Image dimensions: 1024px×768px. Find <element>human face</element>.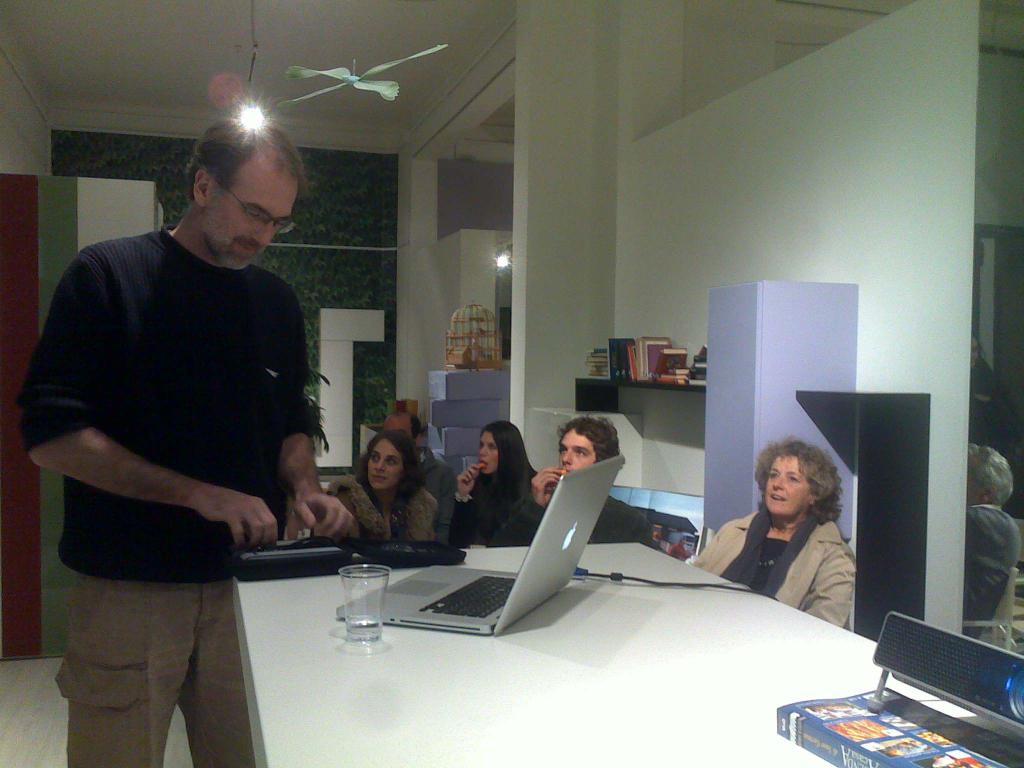
select_region(369, 437, 412, 491).
